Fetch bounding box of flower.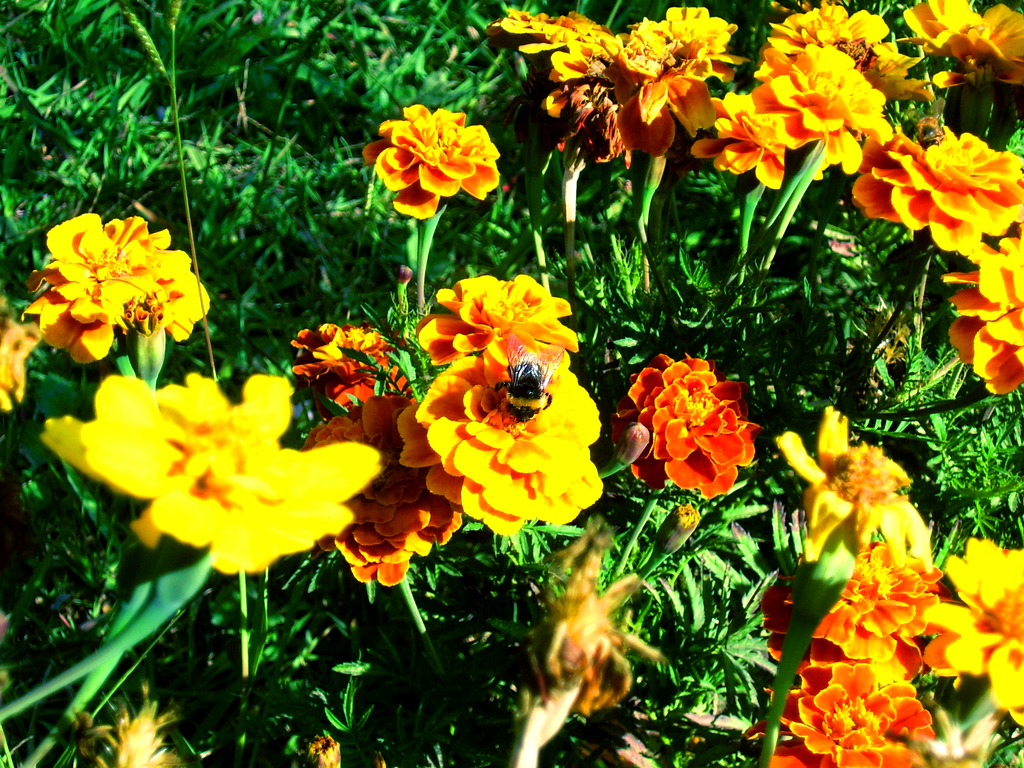
Bbox: 39, 366, 387, 579.
